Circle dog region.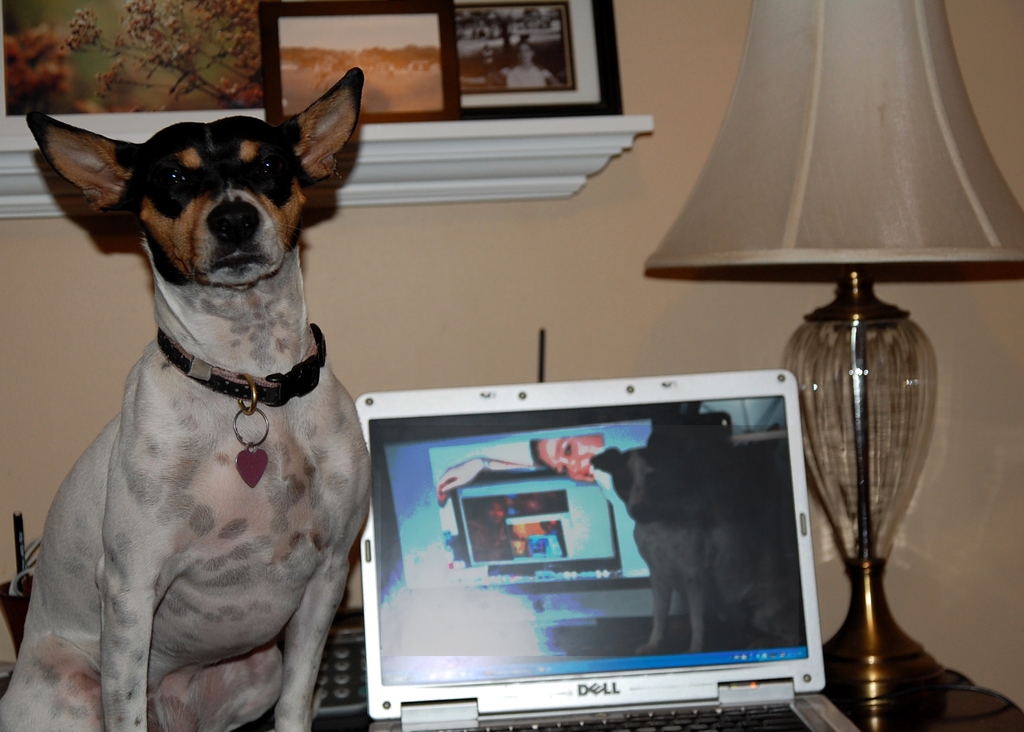
Region: 0:69:374:731.
